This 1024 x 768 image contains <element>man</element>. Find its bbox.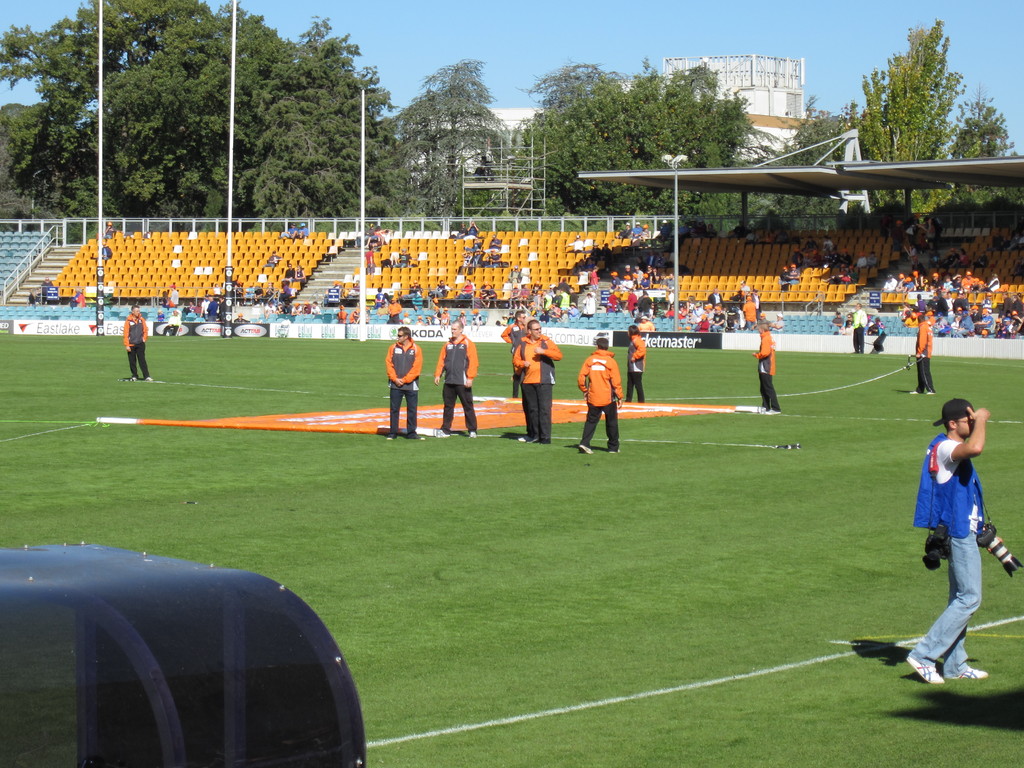
{"x1": 433, "y1": 322, "x2": 479, "y2": 440}.
